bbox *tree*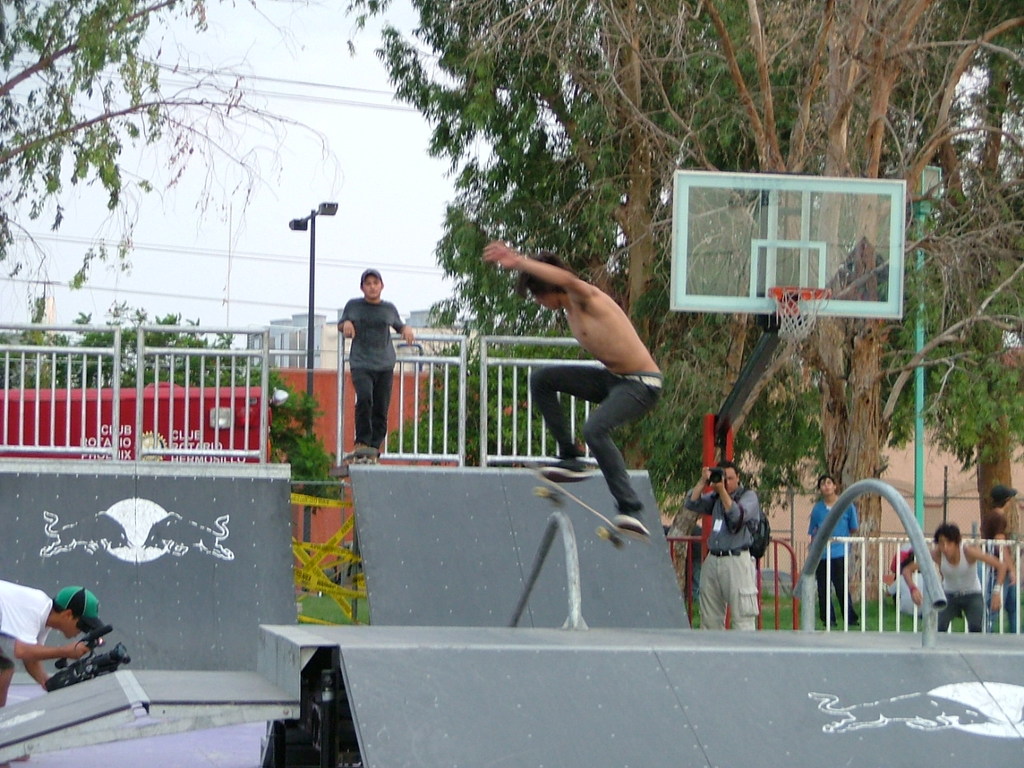
region(47, 289, 343, 502)
